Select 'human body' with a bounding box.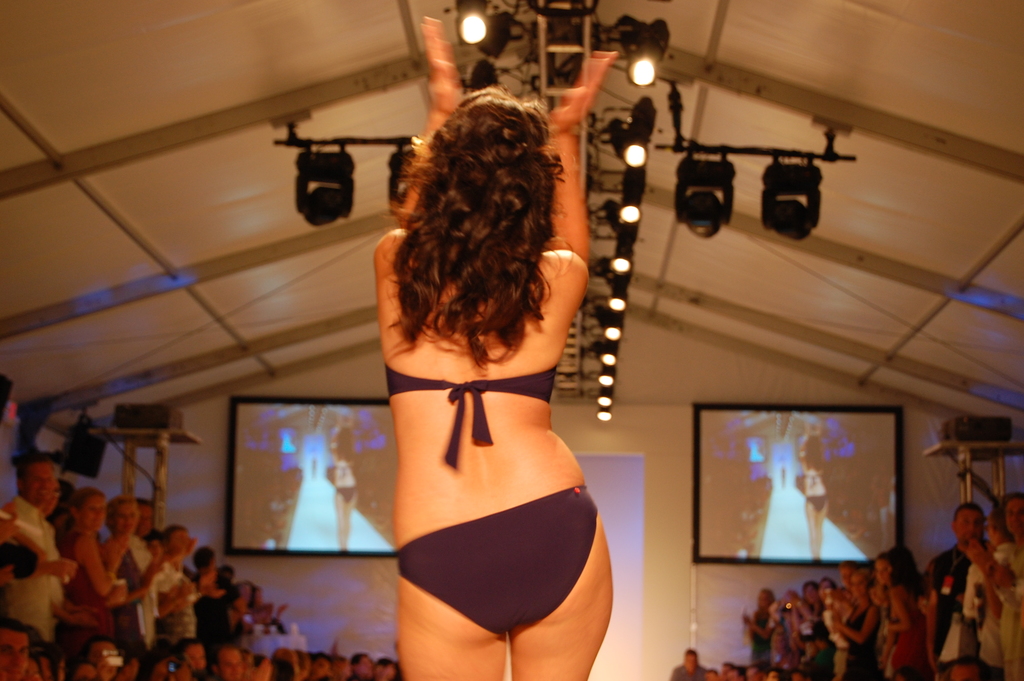
select_region(849, 559, 898, 680).
